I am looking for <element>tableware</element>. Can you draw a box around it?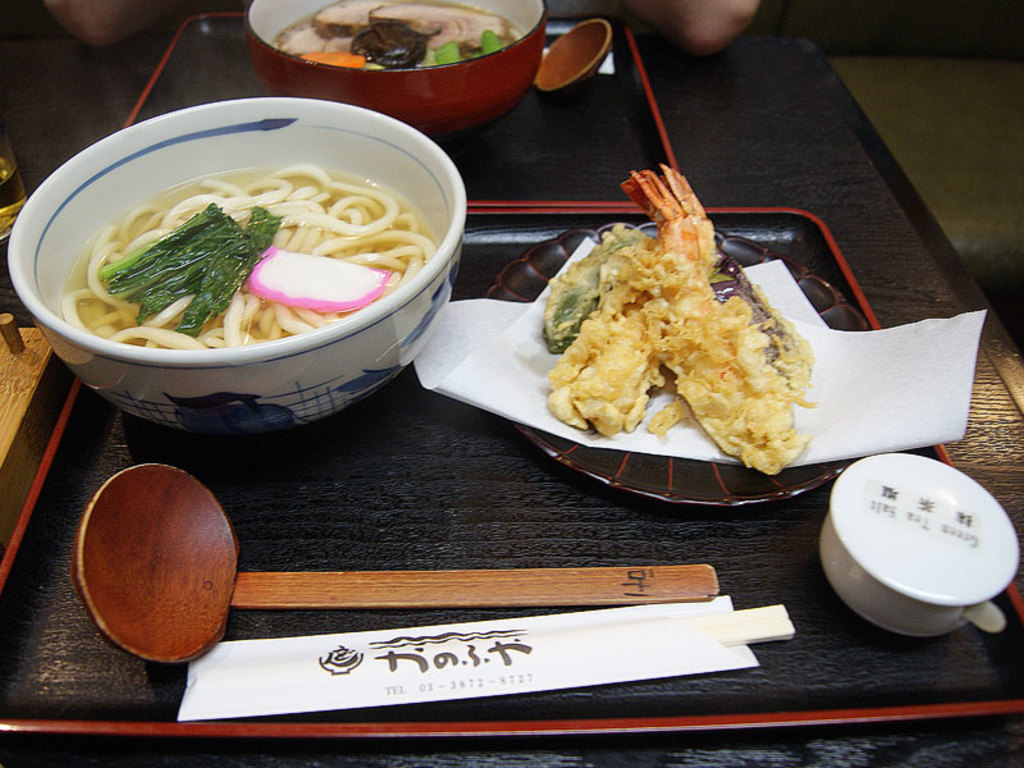
Sure, the bounding box is l=0, t=206, r=1023, b=744.
